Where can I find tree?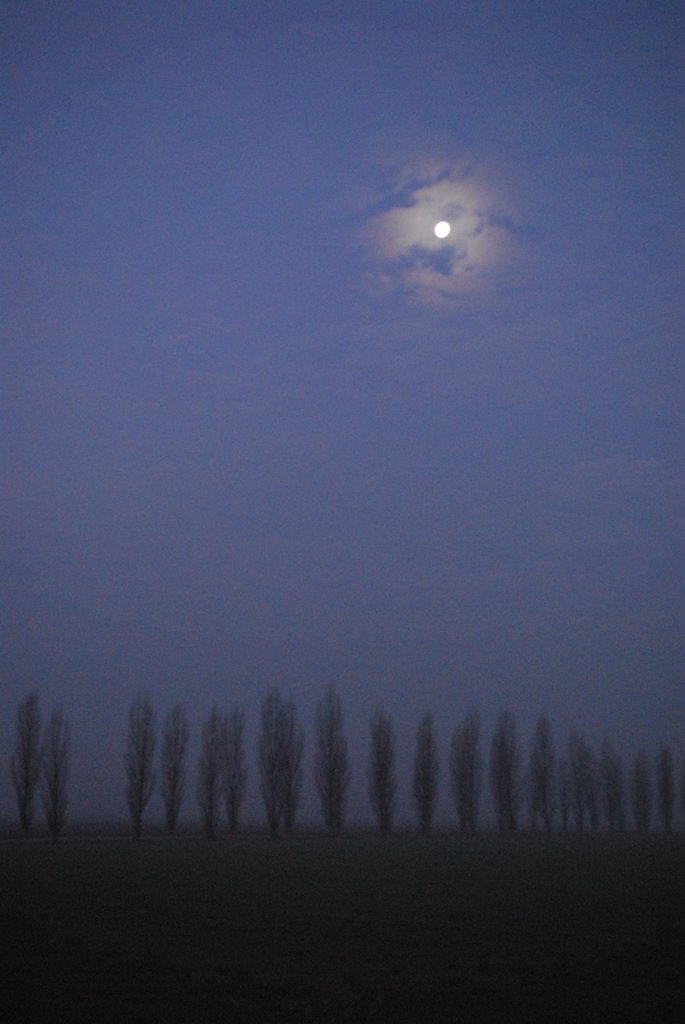
You can find it at 256 688 310 840.
